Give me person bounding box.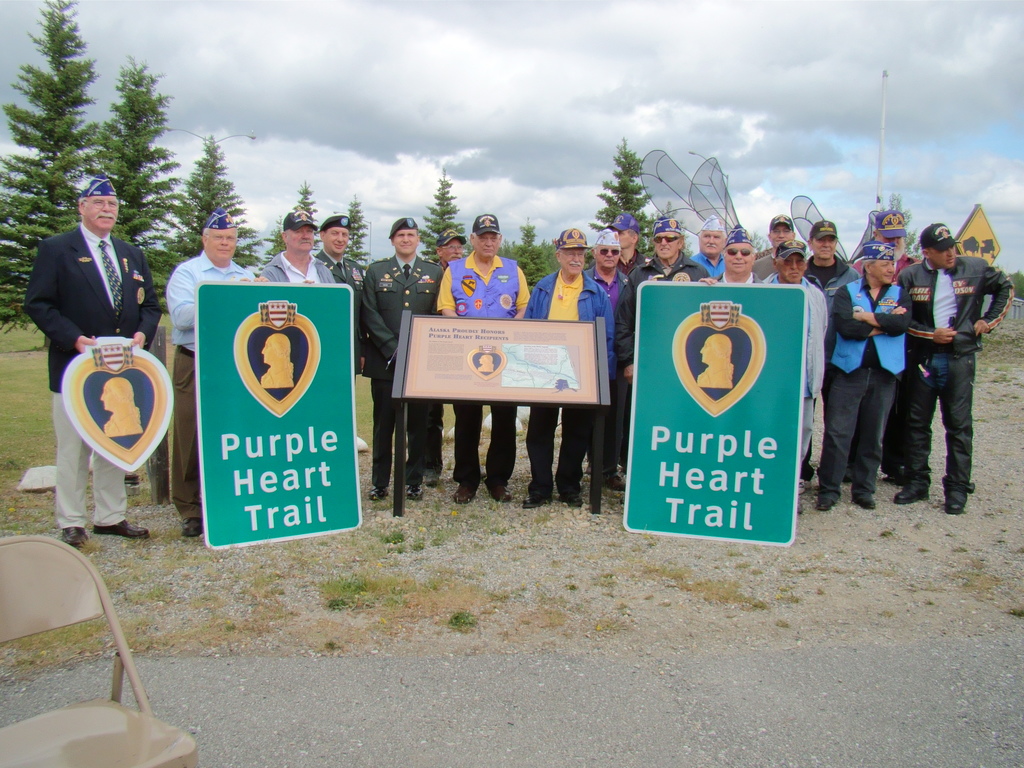
pyautogui.locateOnScreen(369, 216, 454, 505).
